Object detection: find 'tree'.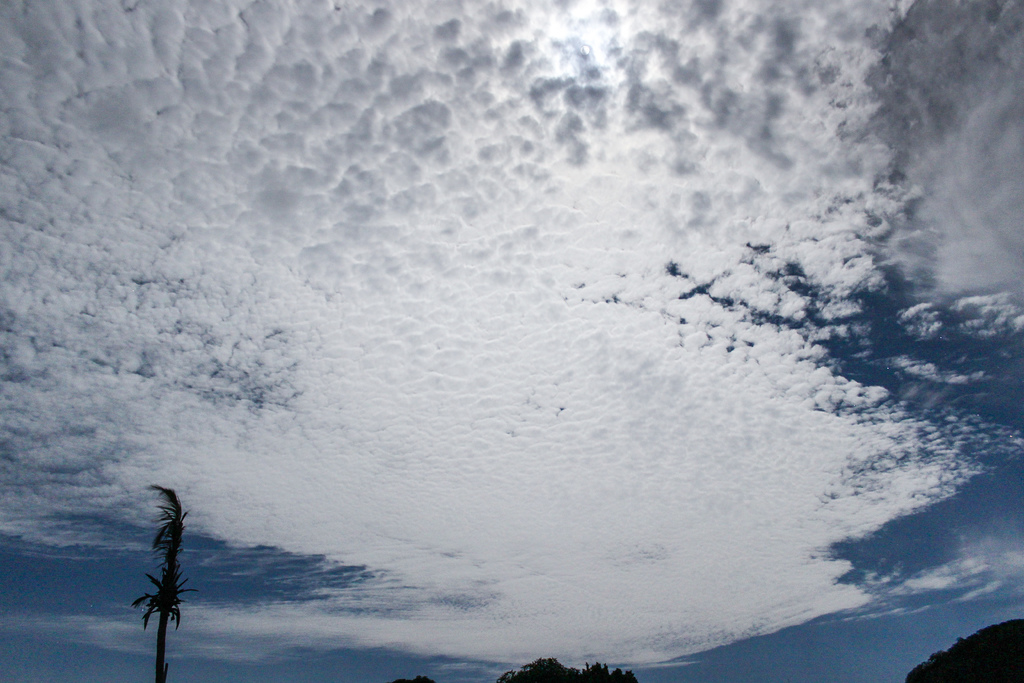
locate(504, 652, 638, 682).
